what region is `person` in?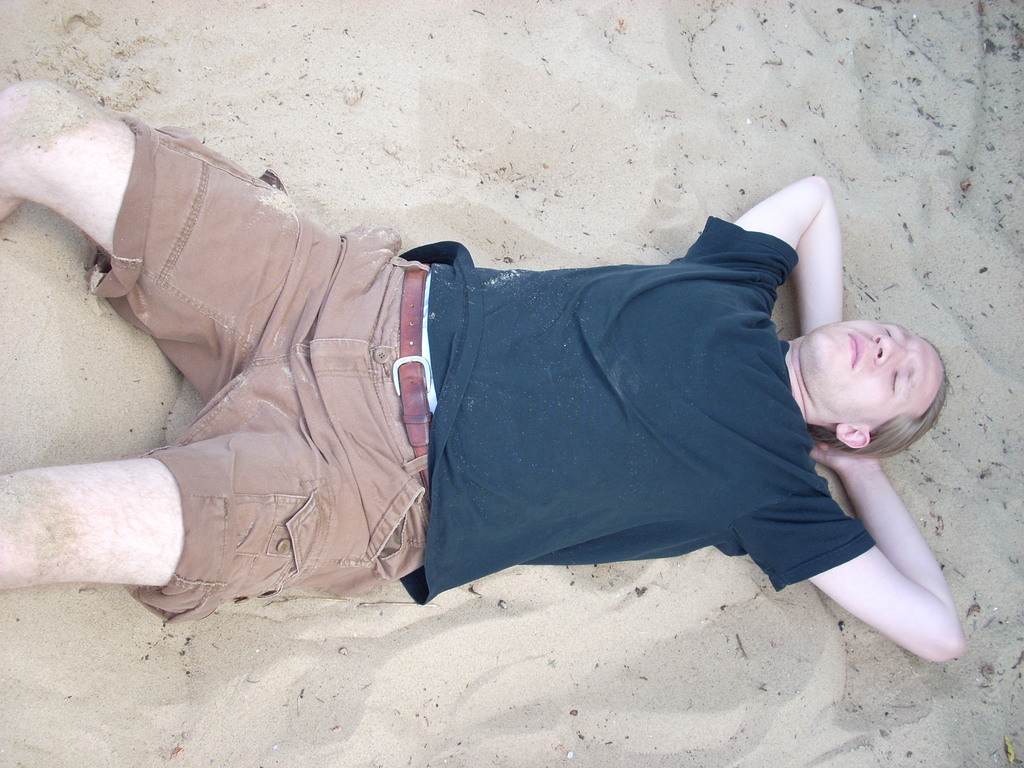
0, 77, 968, 660.
